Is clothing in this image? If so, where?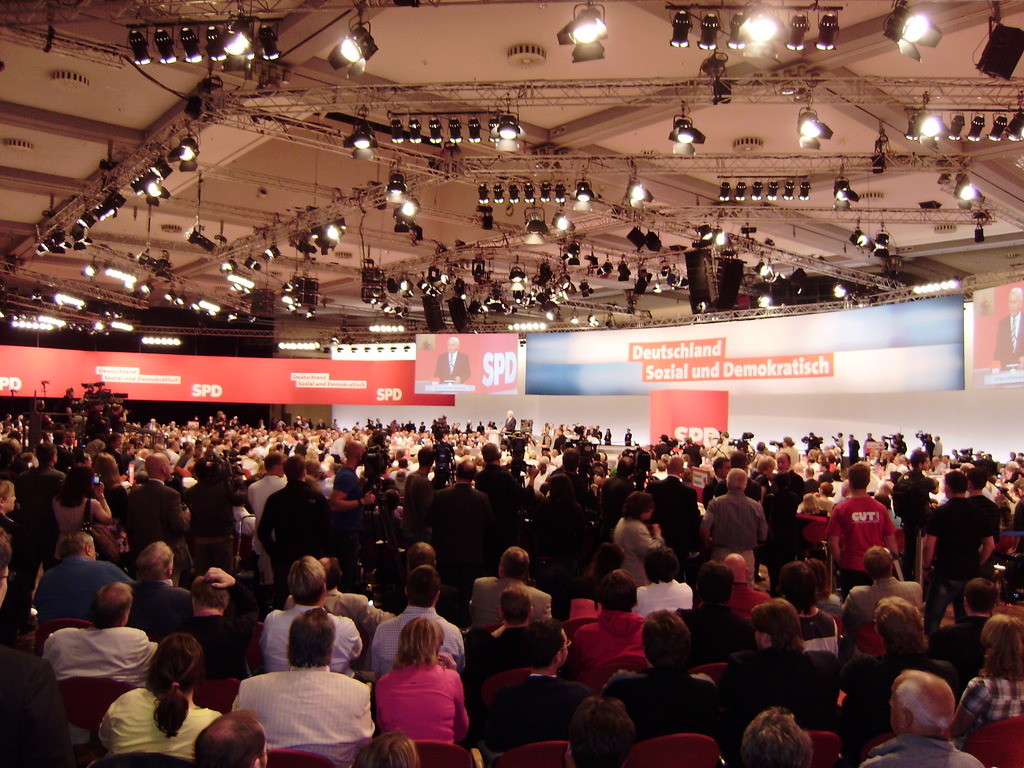
Yes, at [left=133, top=573, right=195, bottom=642].
